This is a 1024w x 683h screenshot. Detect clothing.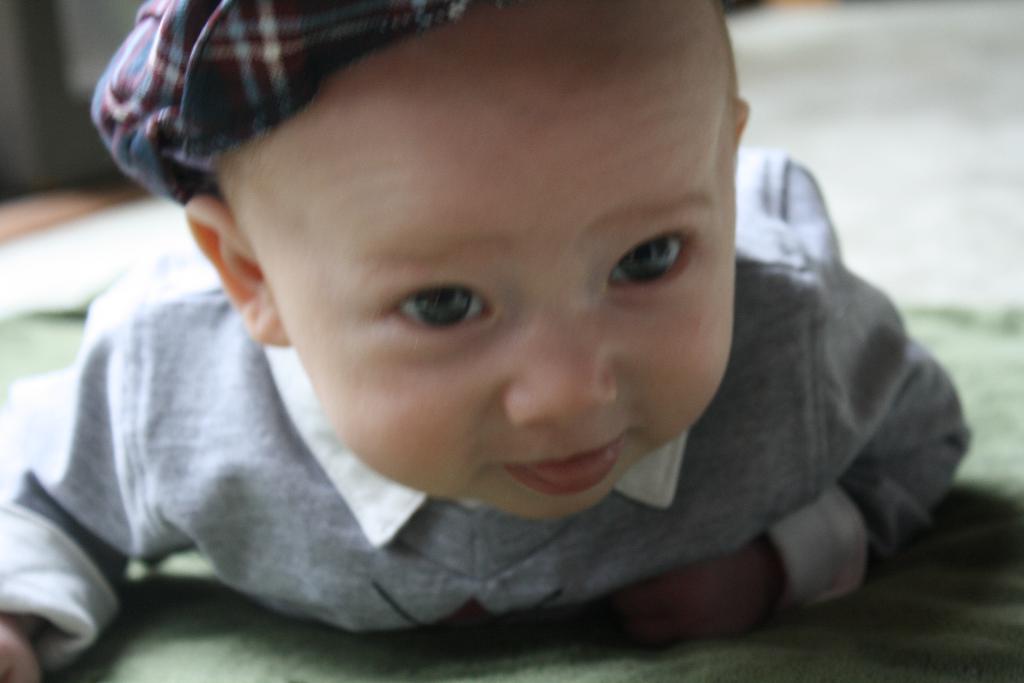
bbox=(0, 135, 989, 673).
